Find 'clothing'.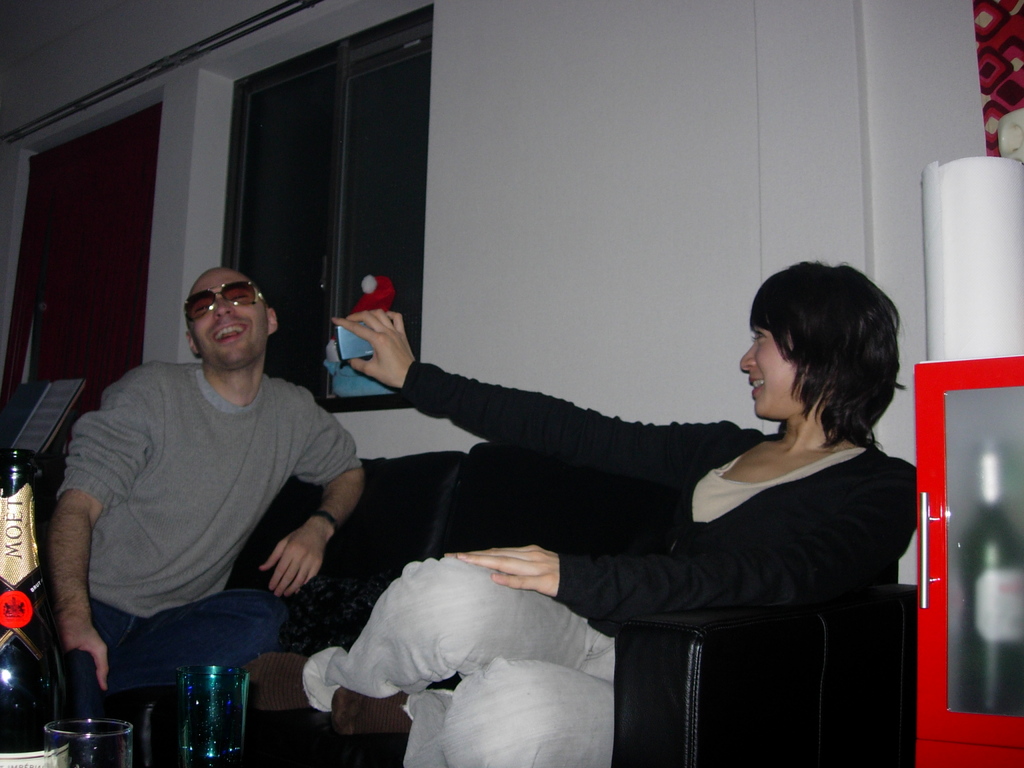
l=284, t=264, r=938, b=755.
